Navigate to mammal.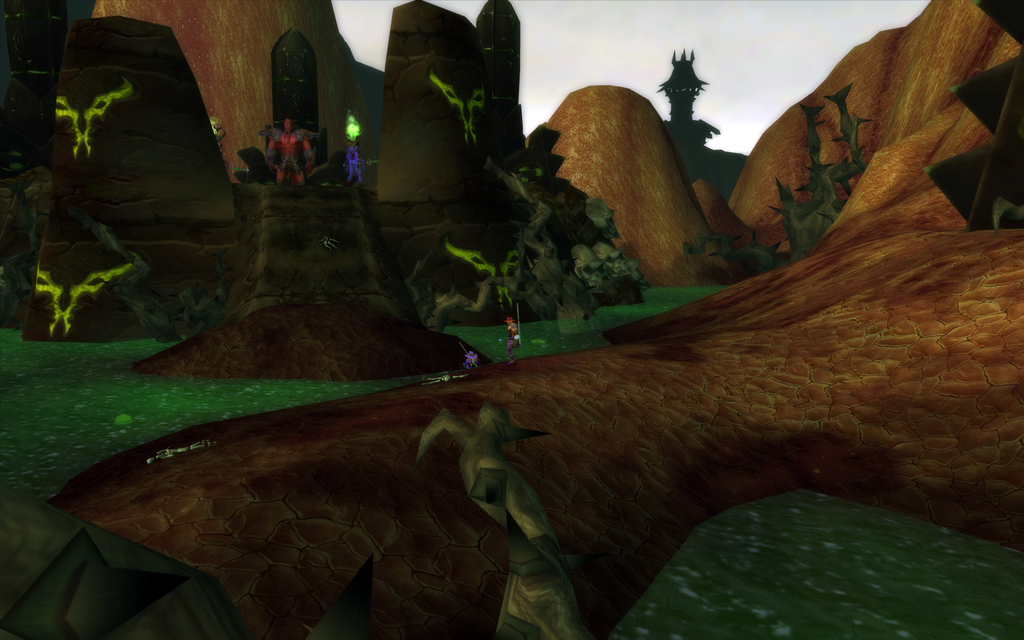
Navigation target: l=499, t=316, r=520, b=370.
